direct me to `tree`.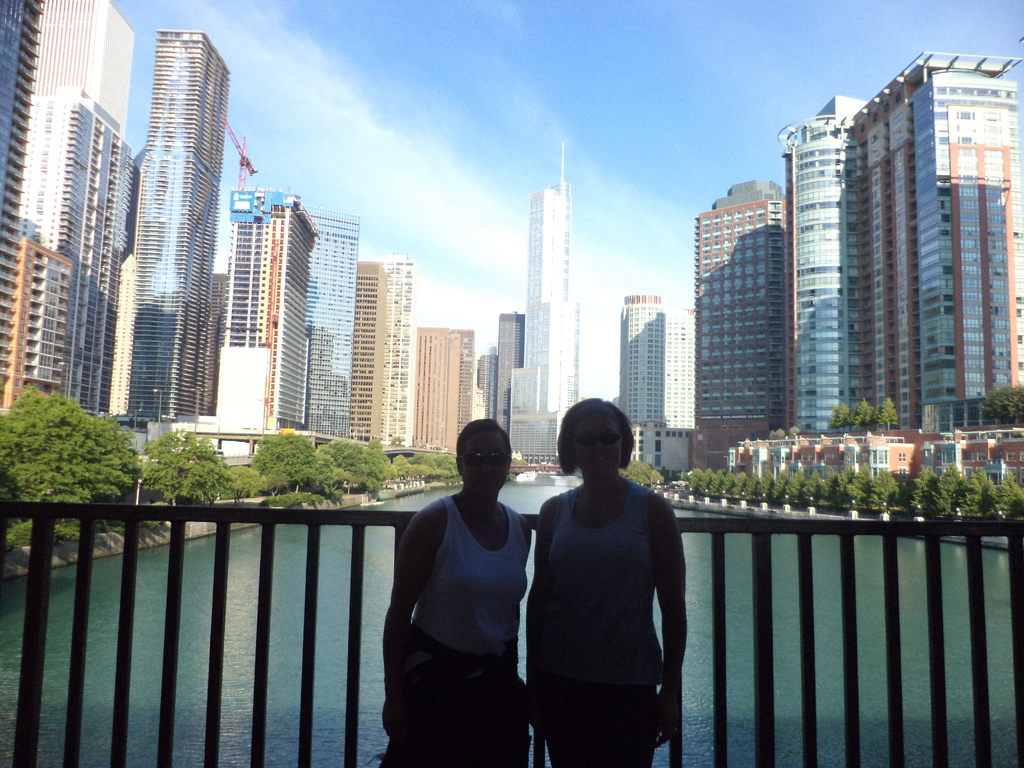
Direction: box(305, 431, 392, 497).
